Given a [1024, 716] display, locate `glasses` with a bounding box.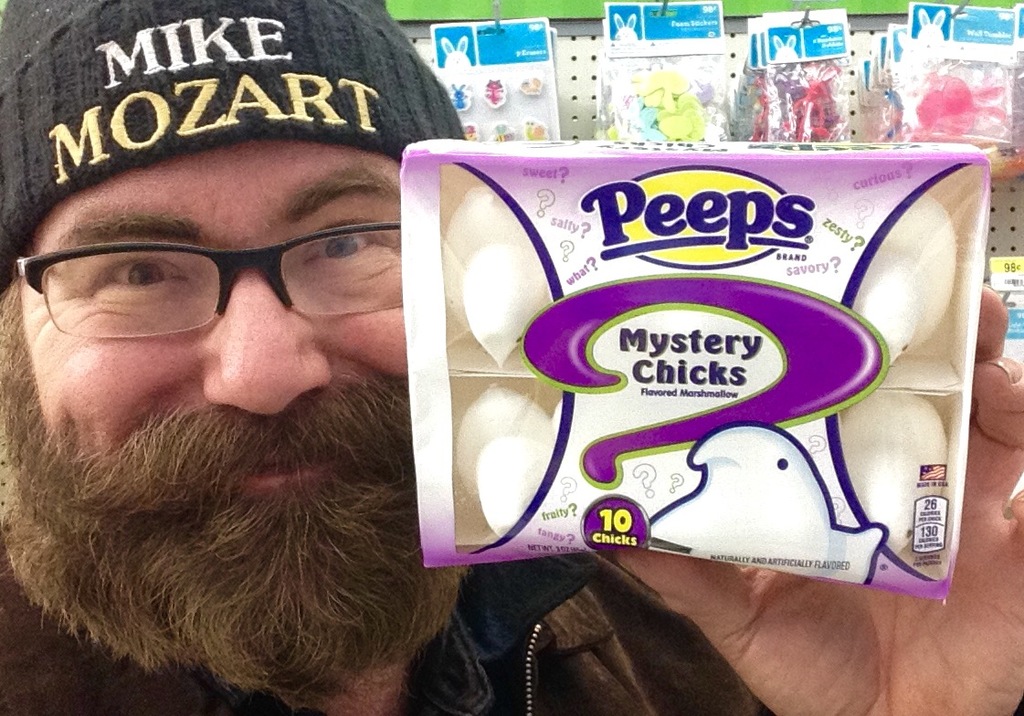
Located: crop(17, 197, 413, 358).
